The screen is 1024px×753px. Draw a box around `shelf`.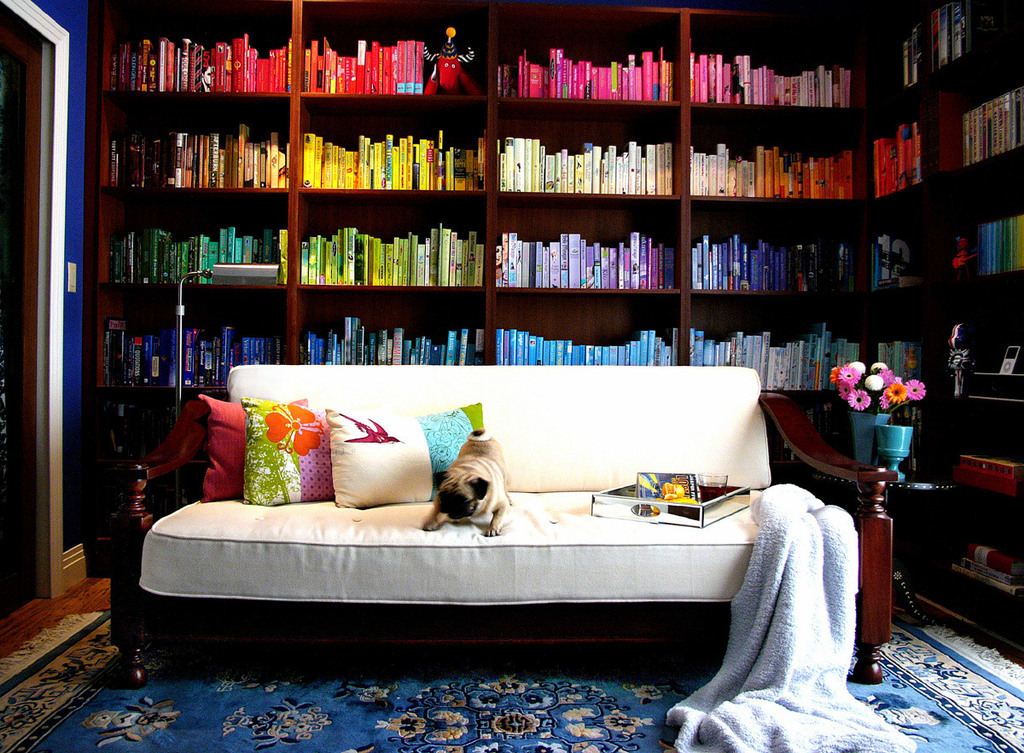
bbox=(906, 489, 1023, 659).
